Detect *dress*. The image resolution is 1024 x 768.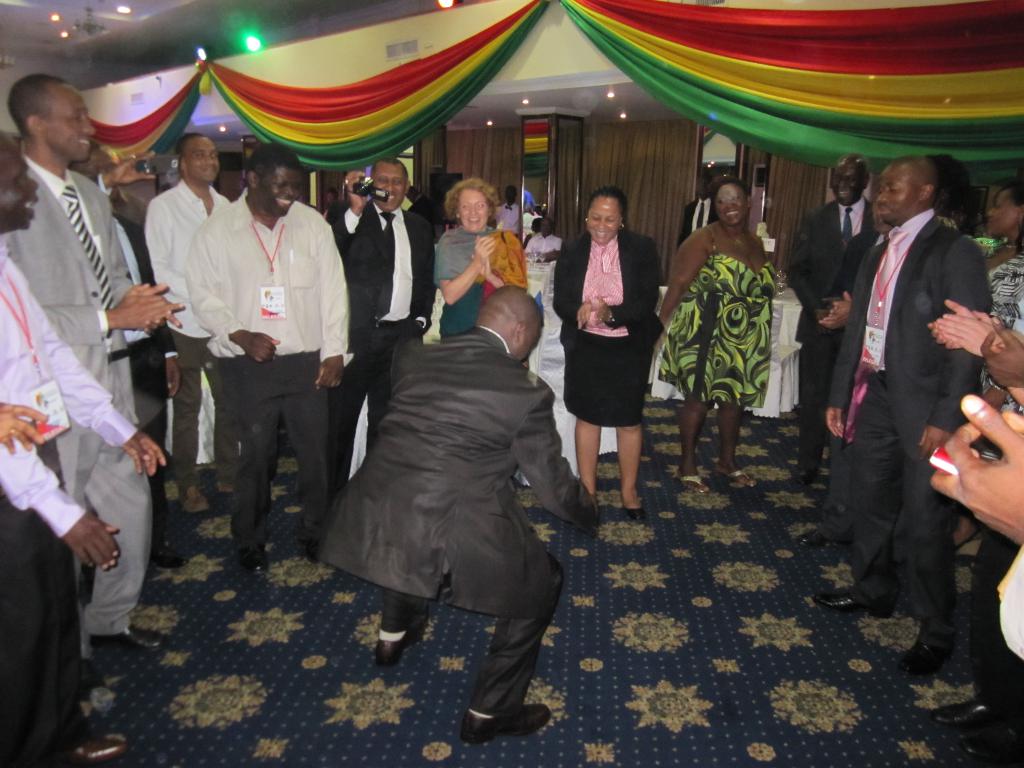
[left=982, top=257, right=1023, bottom=461].
